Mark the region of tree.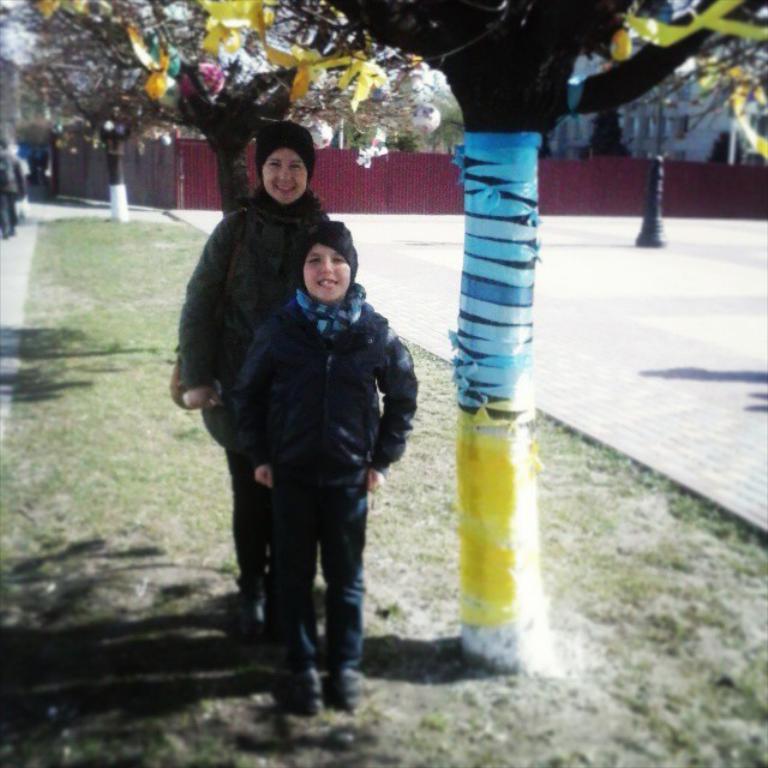
Region: (635,19,767,128).
